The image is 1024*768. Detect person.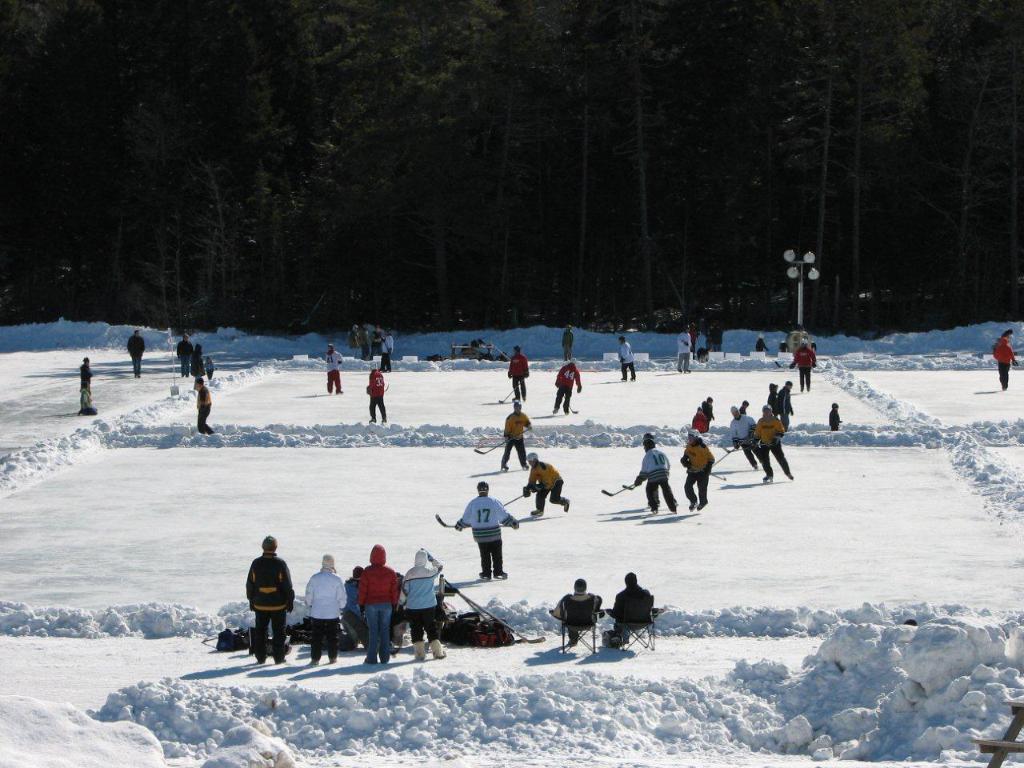
Detection: [192,348,206,374].
